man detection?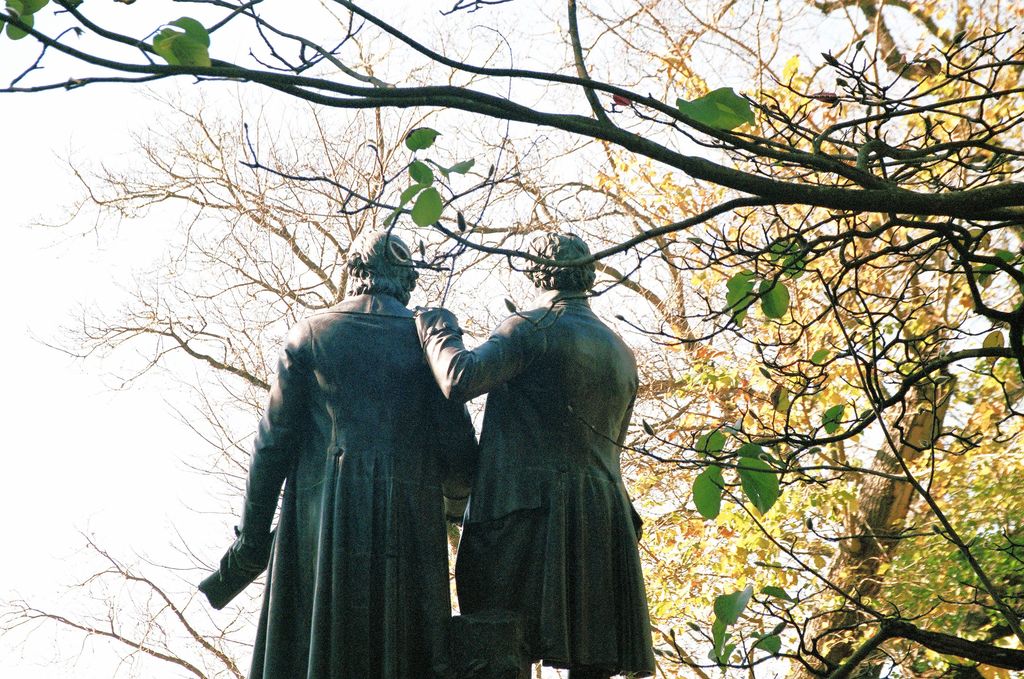
[196,230,479,678]
